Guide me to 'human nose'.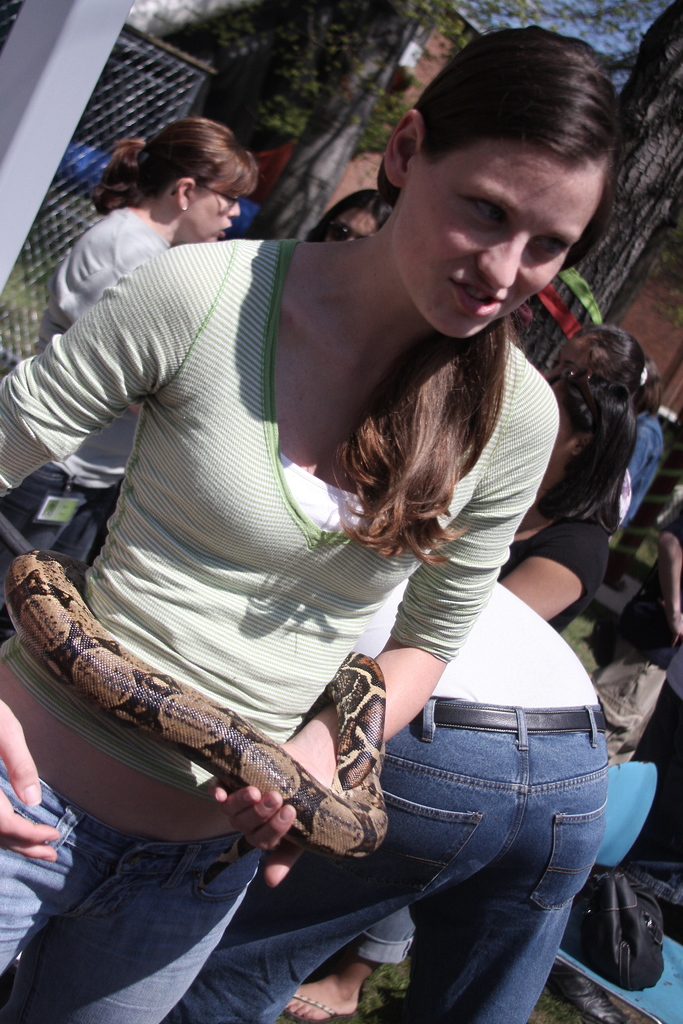
Guidance: x1=229, y1=196, x2=242, y2=217.
